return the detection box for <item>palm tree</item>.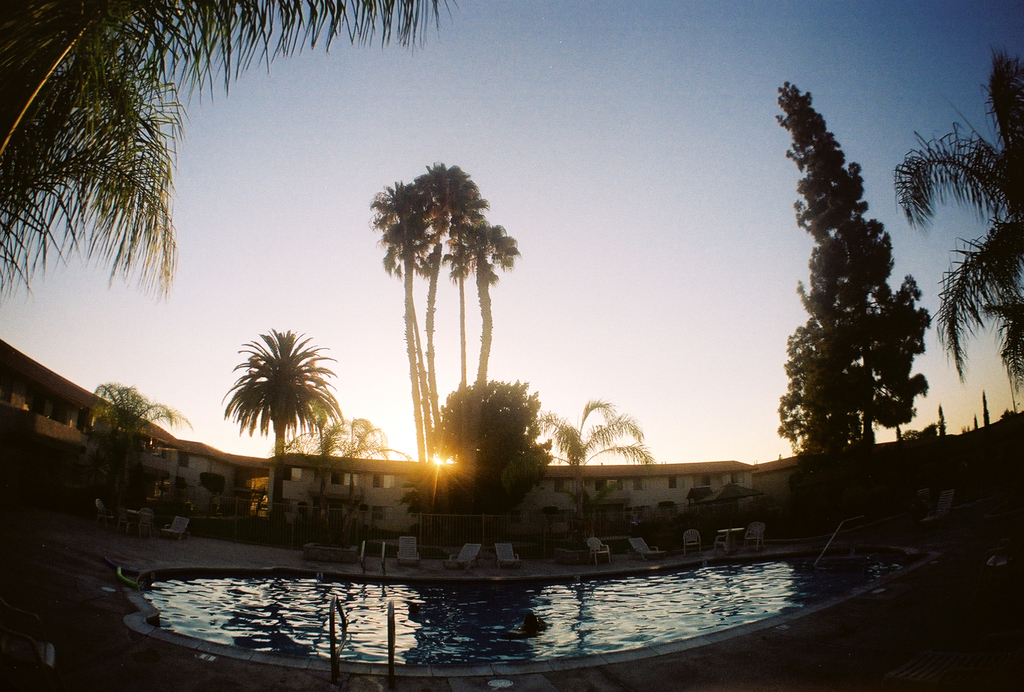
<box>337,414,409,519</box>.
